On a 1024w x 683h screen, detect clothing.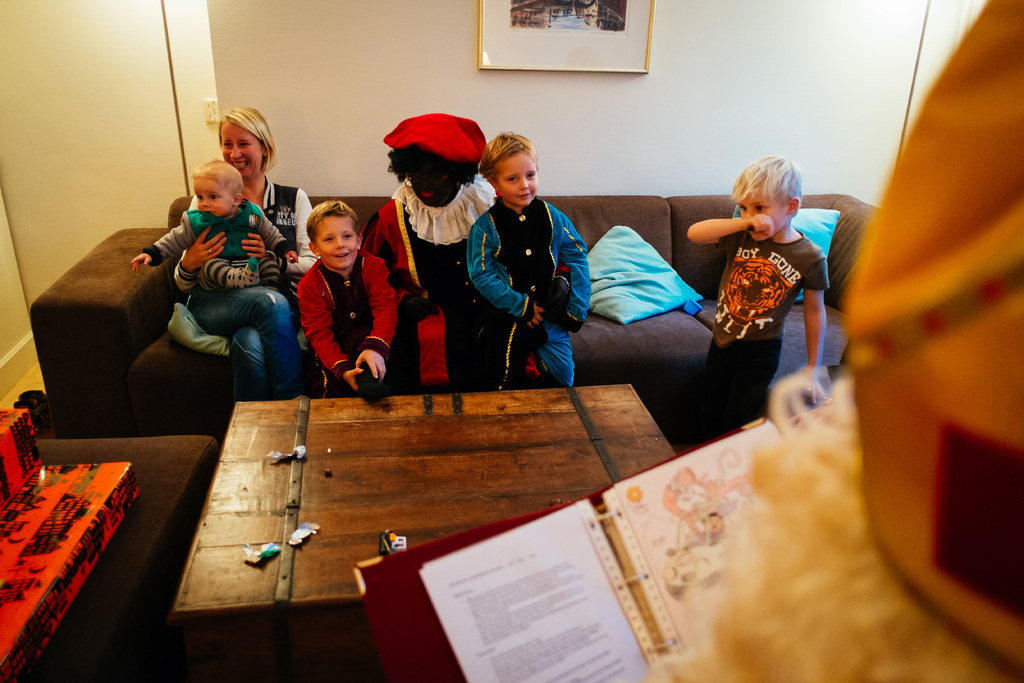
(464,195,591,389).
